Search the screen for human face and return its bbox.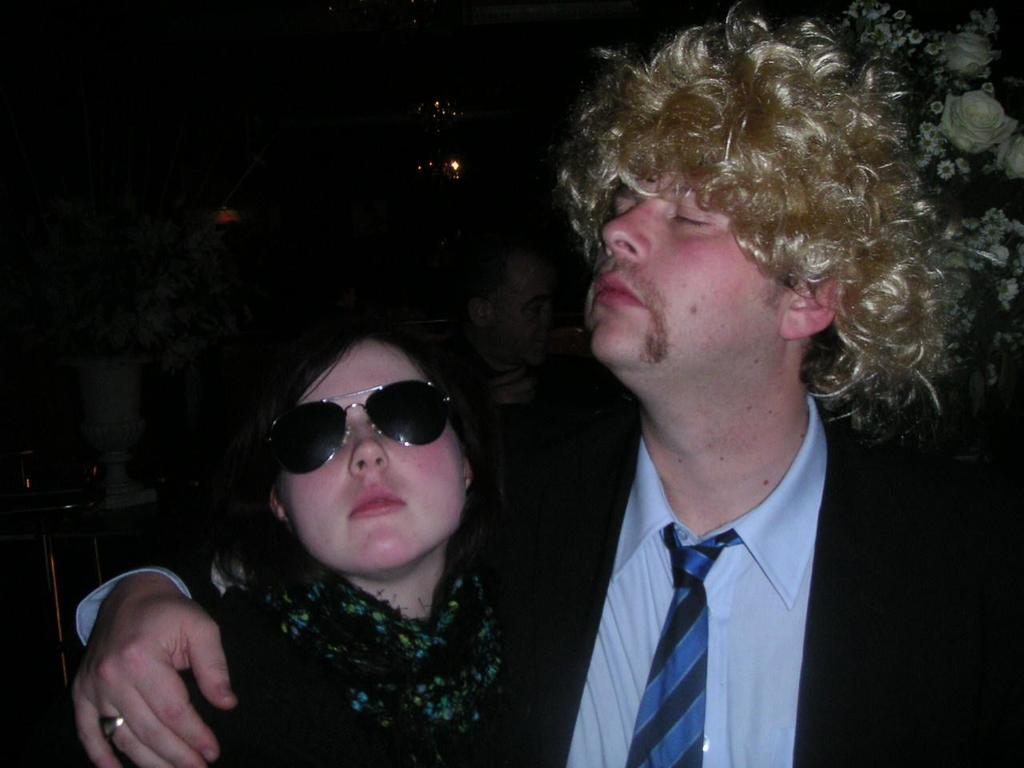
Found: rect(278, 341, 467, 571).
